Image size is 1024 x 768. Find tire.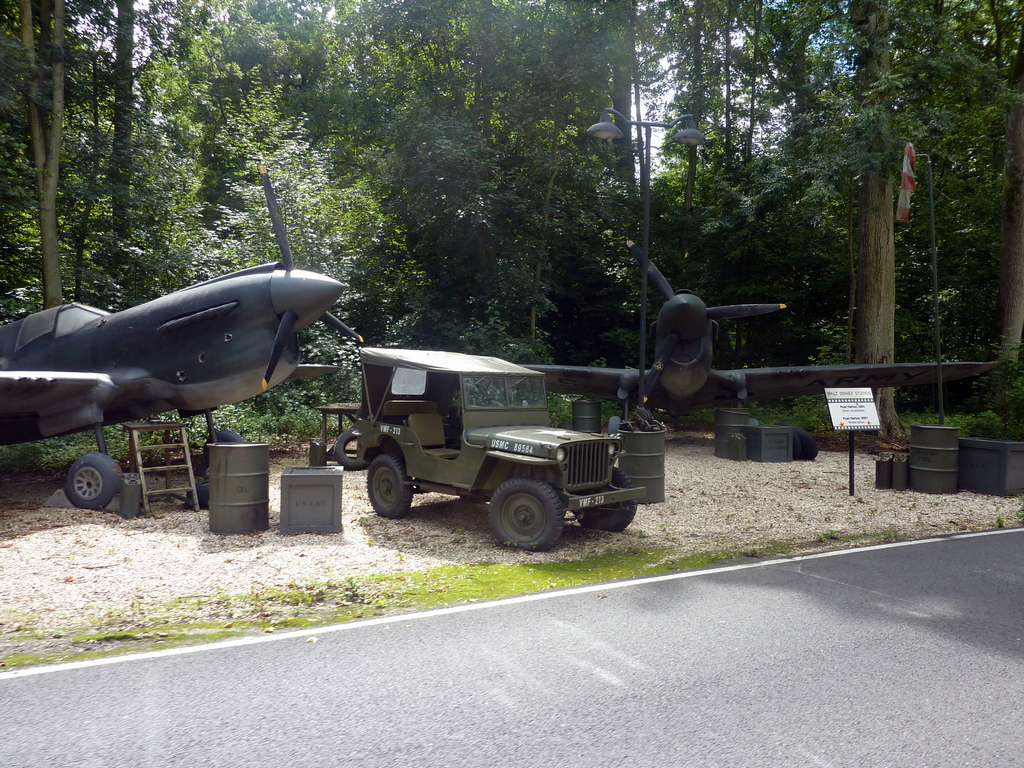
793/430/818/461.
